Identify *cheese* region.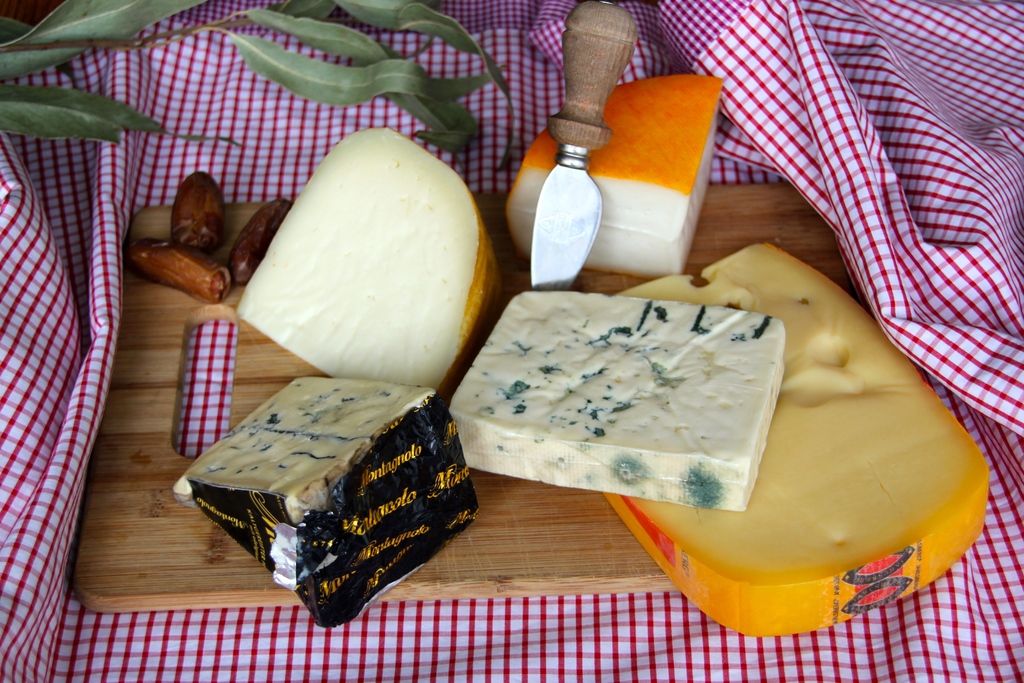
Region: Rect(182, 370, 479, 635).
